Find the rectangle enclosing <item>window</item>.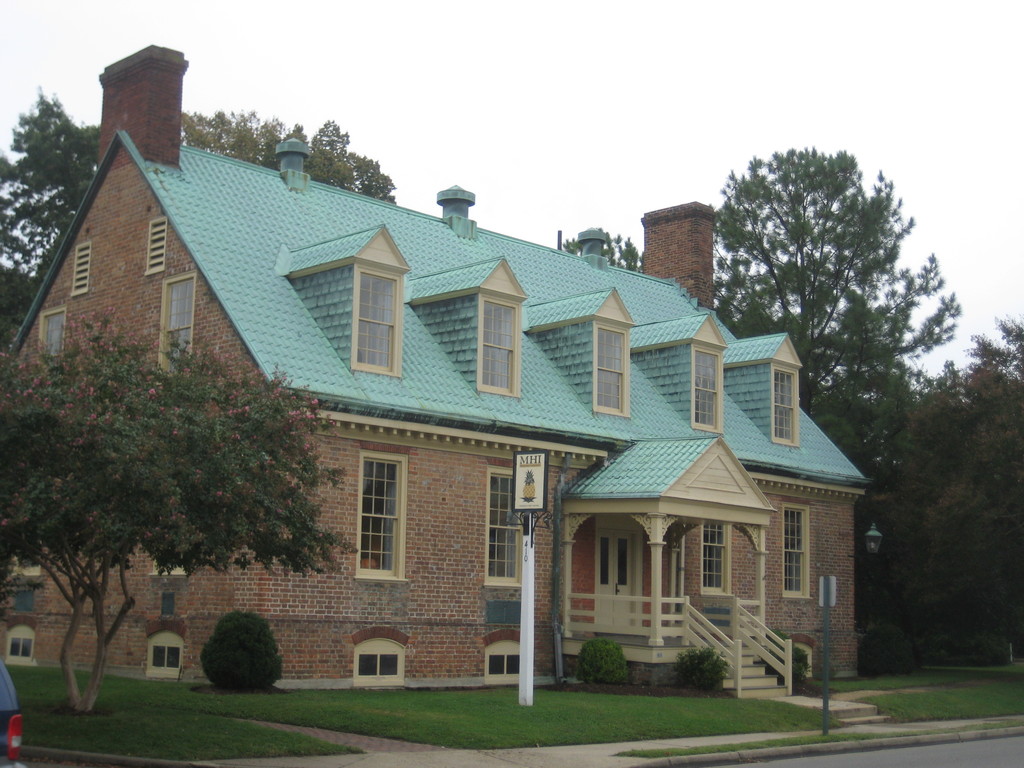
358, 458, 404, 572.
